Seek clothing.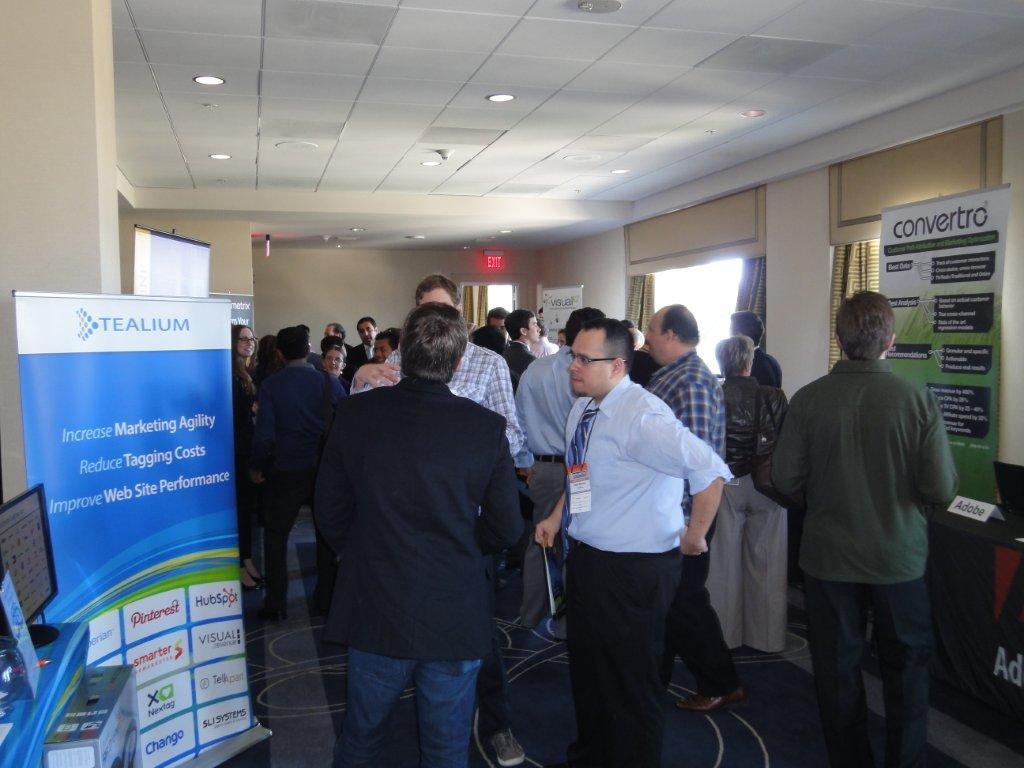
<bbox>278, 353, 310, 497</bbox>.
